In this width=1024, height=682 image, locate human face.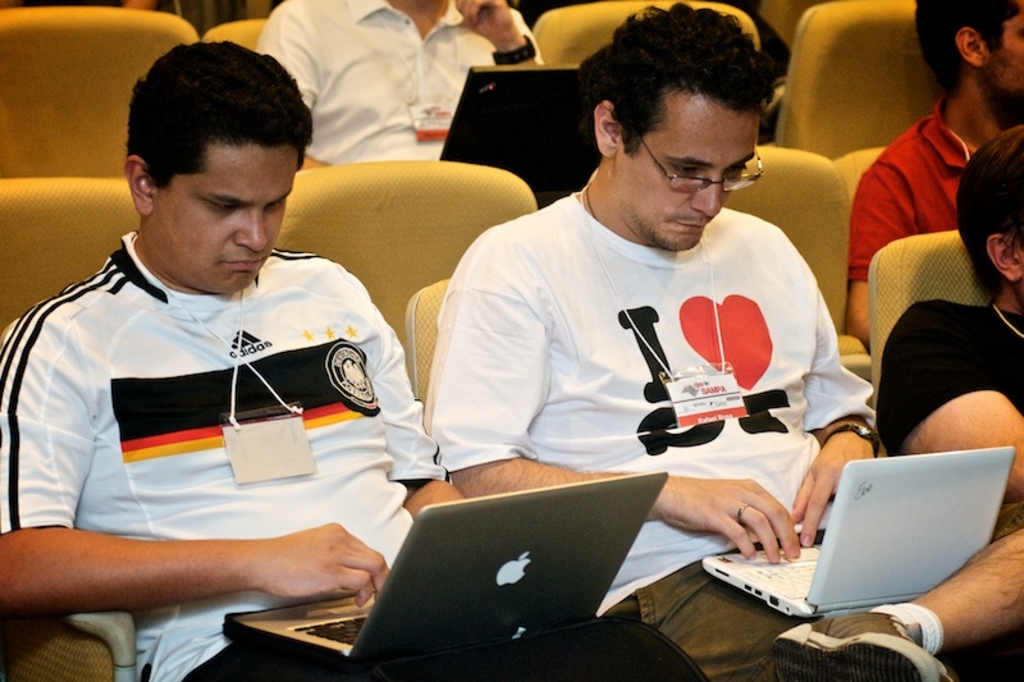
Bounding box: {"x1": 613, "y1": 91, "x2": 755, "y2": 252}.
